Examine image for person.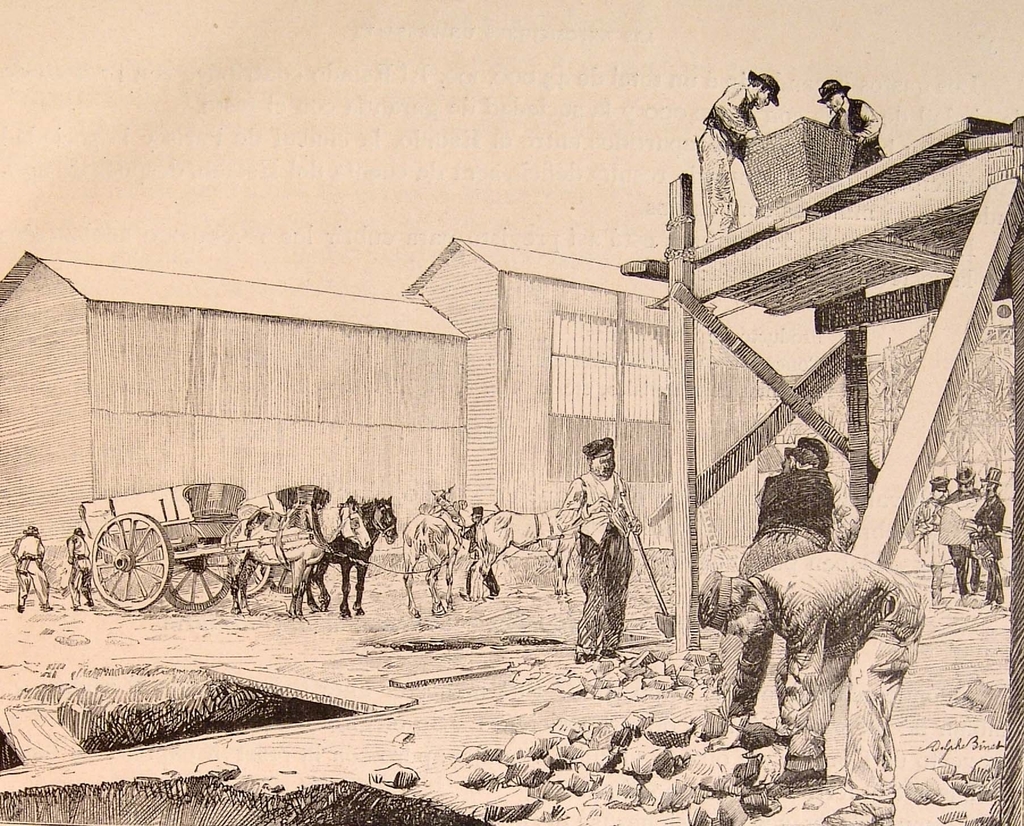
Examination result: (x1=61, y1=521, x2=95, y2=616).
